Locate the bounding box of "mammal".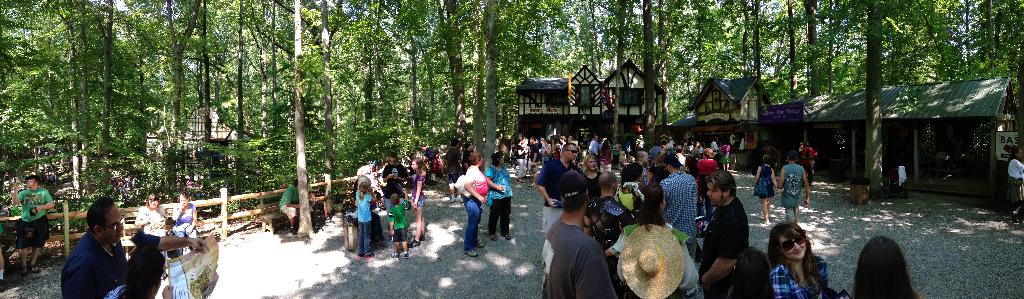
Bounding box: bbox=[634, 147, 649, 166].
